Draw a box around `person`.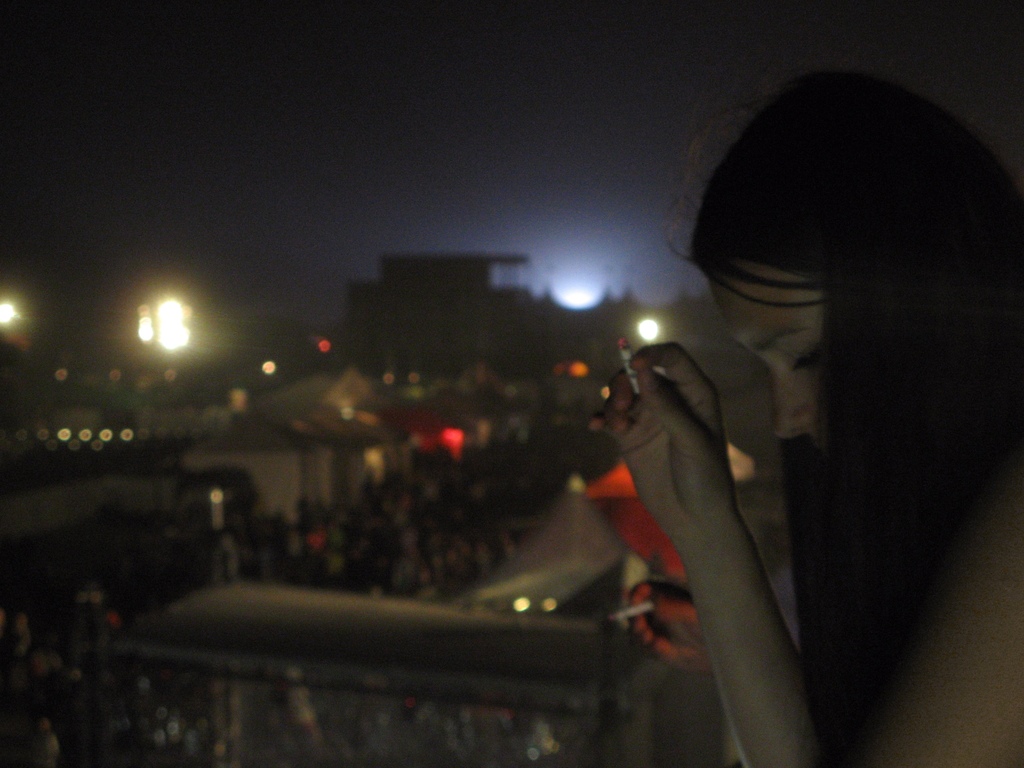
588, 68, 1023, 767.
